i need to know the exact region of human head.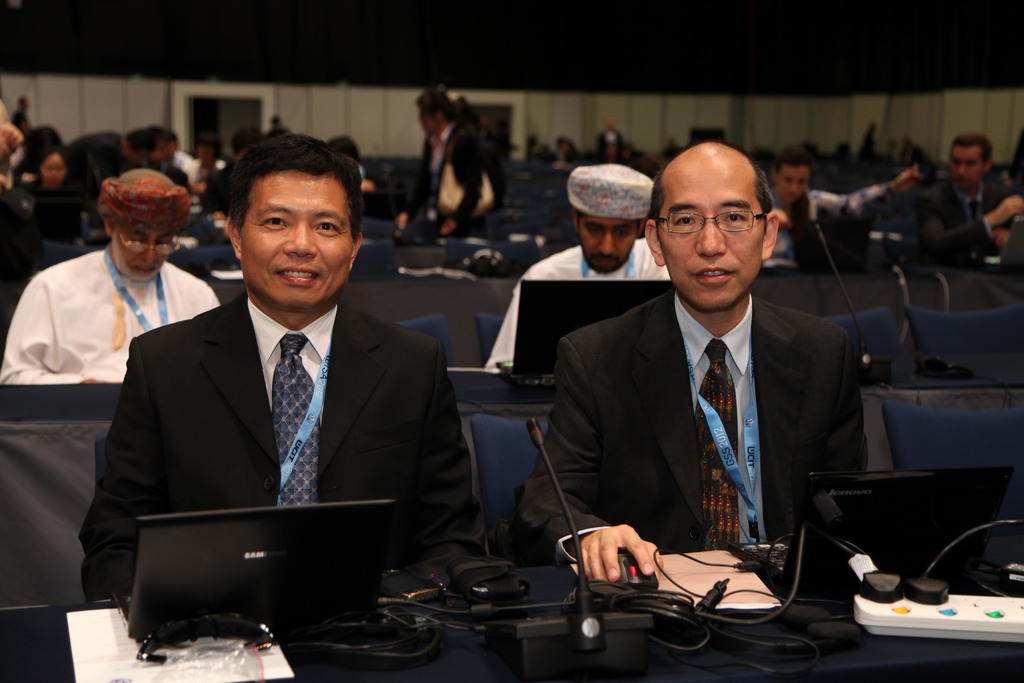
Region: bbox=(951, 134, 995, 193).
